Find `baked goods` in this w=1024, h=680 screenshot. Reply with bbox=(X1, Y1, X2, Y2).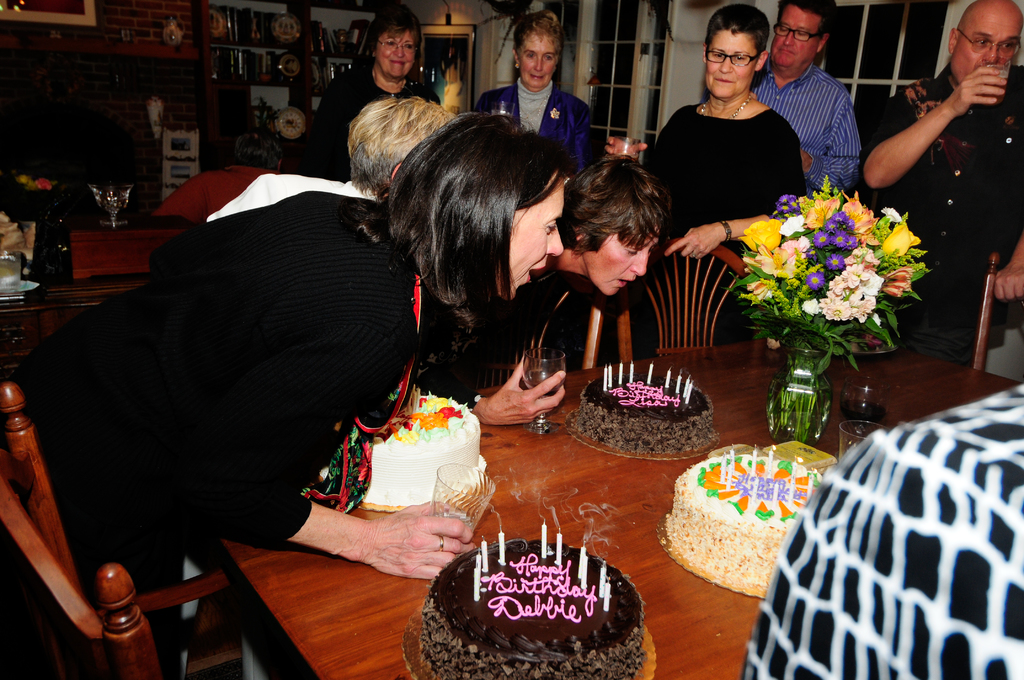
bbox=(575, 366, 714, 449).
